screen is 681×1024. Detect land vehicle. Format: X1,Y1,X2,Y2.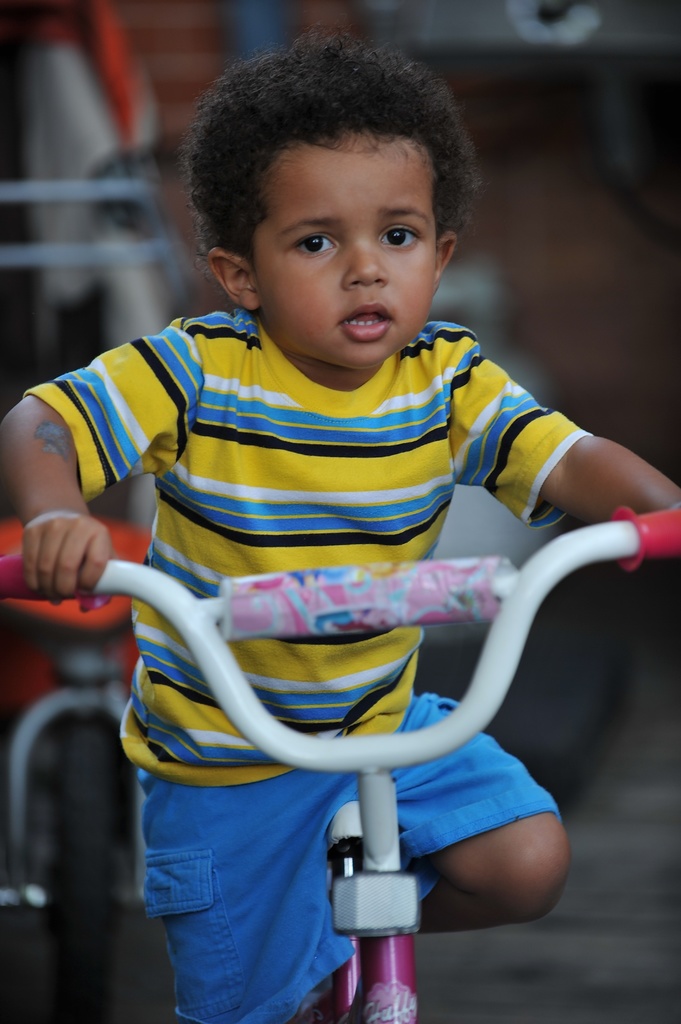
0,526,164,991.
